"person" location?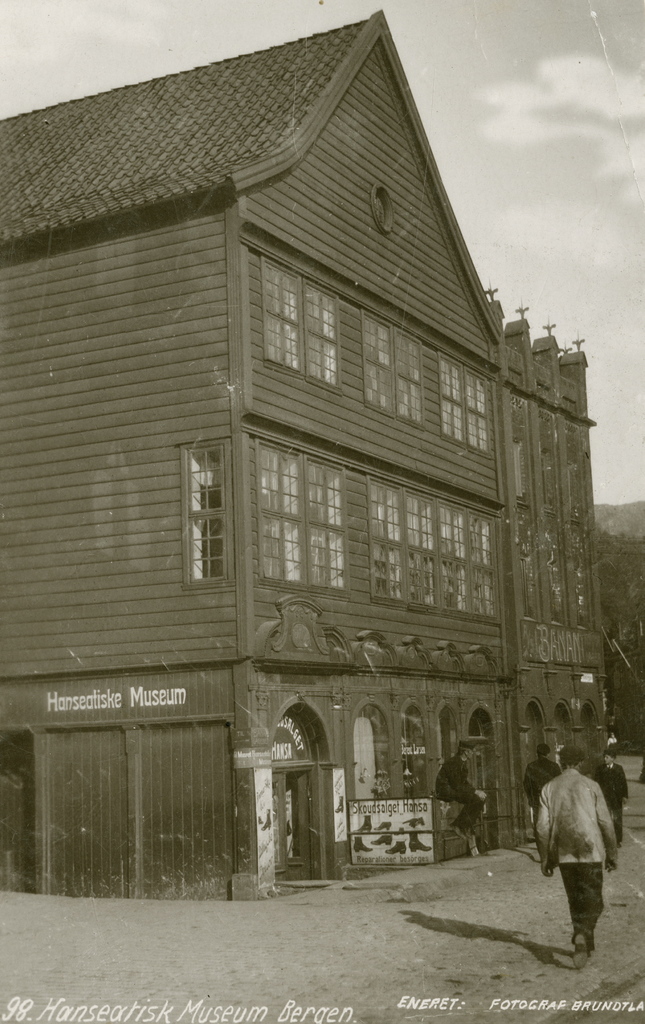
[430, 741, 493, 837]
